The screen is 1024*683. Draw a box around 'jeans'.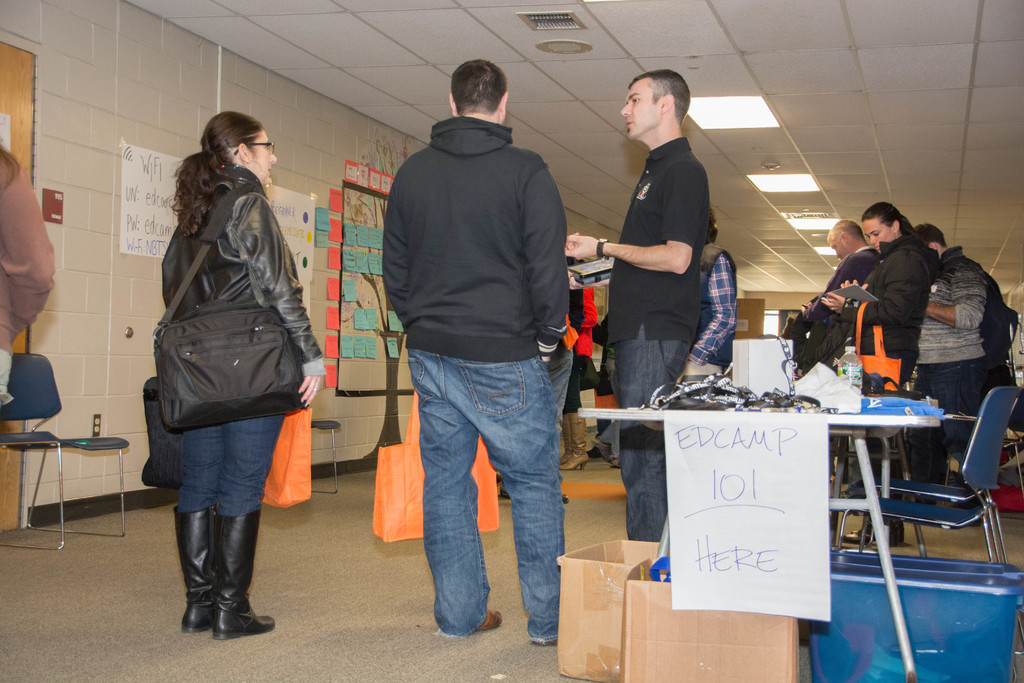
{"x1": 917, "y1": 355, "x2": 988, "y2": 499}.
